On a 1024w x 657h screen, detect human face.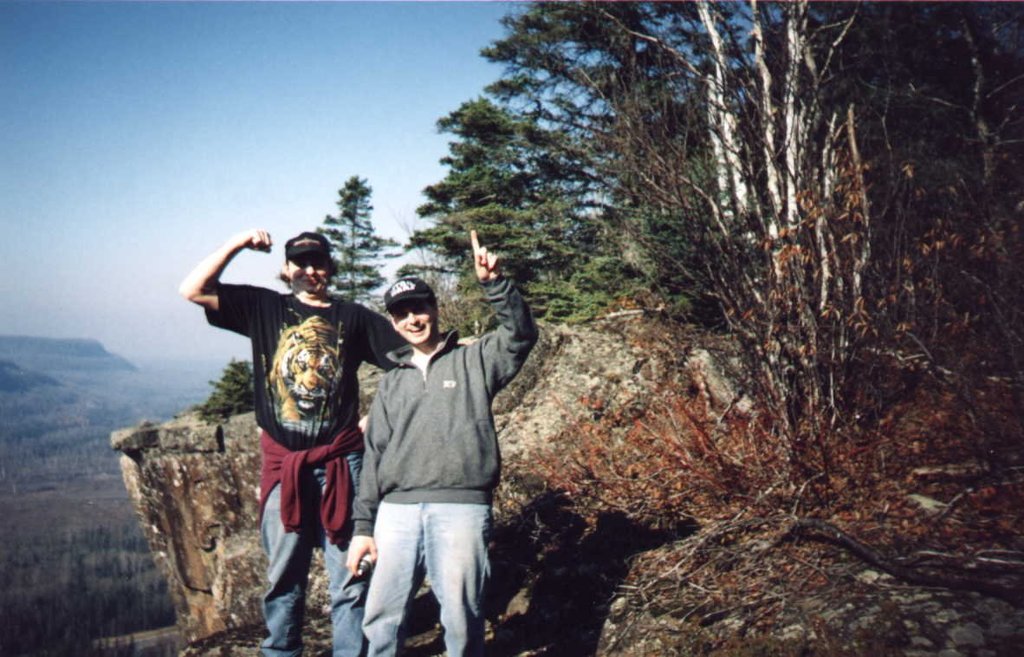
(288, 250, 328, 298).
